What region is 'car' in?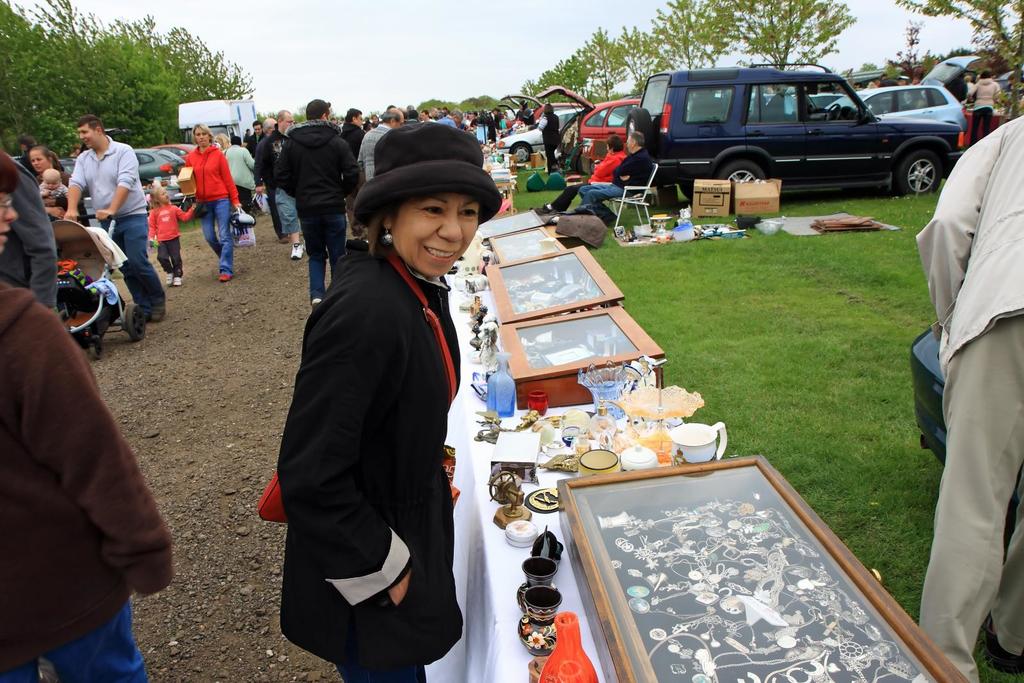
left=621, top=55, right=954, bottom=195.
